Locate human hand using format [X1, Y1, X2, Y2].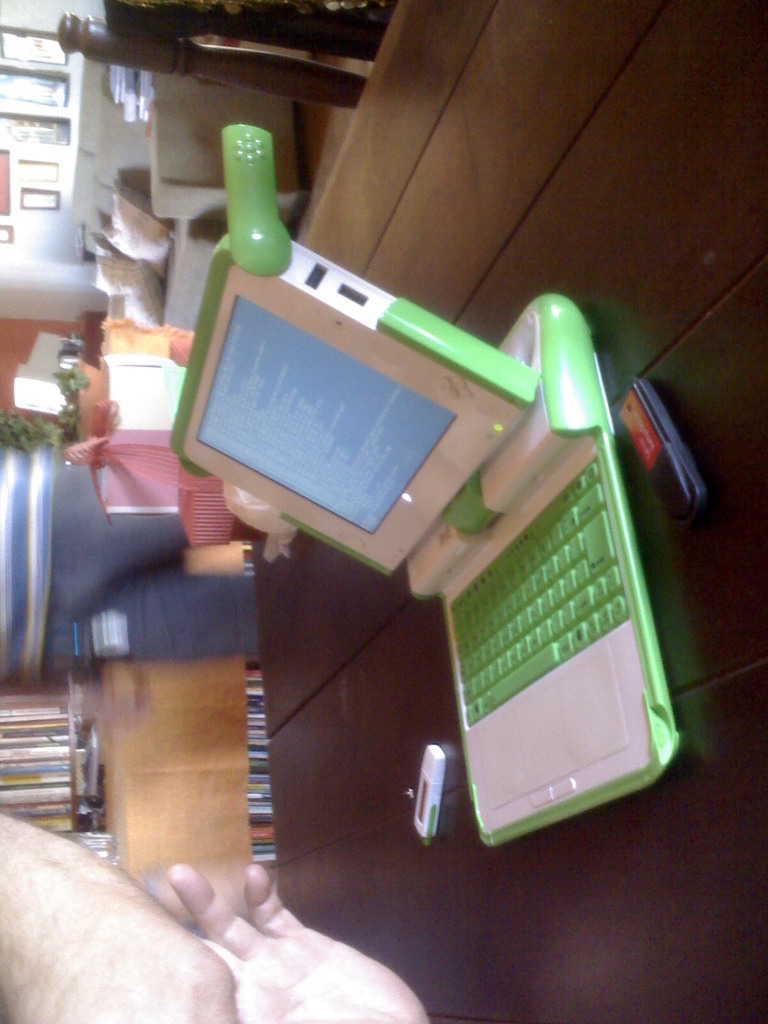
[118, 865, 408, 1023].
